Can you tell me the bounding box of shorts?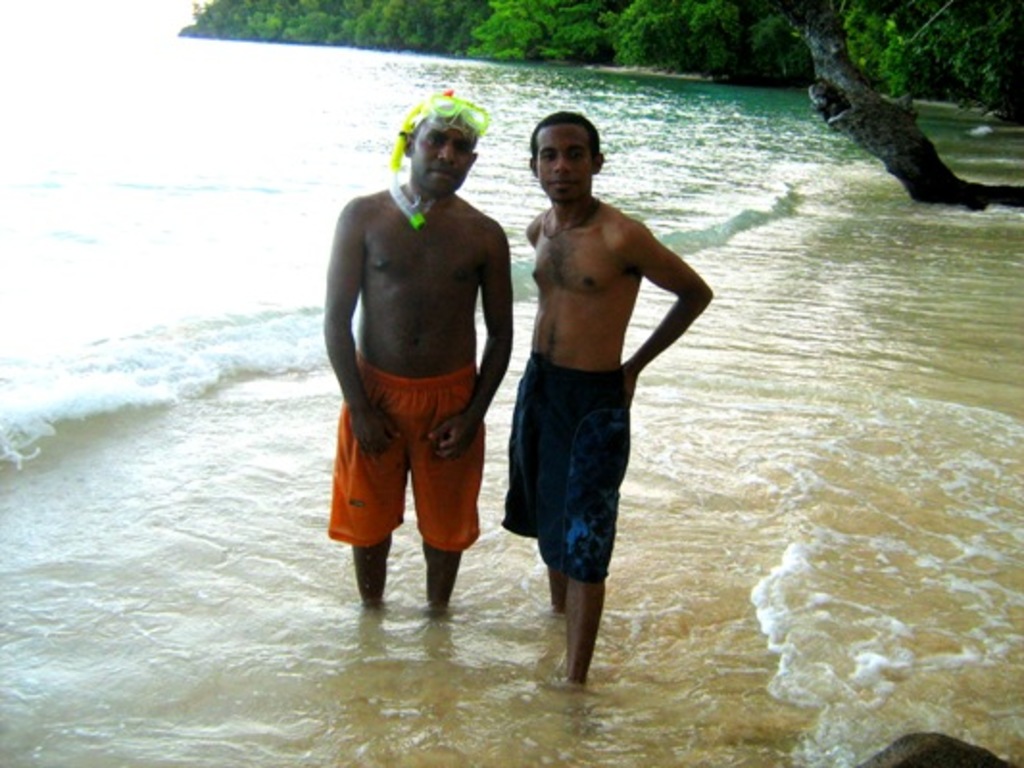
<region>500, 372, 651, 580</region>.
